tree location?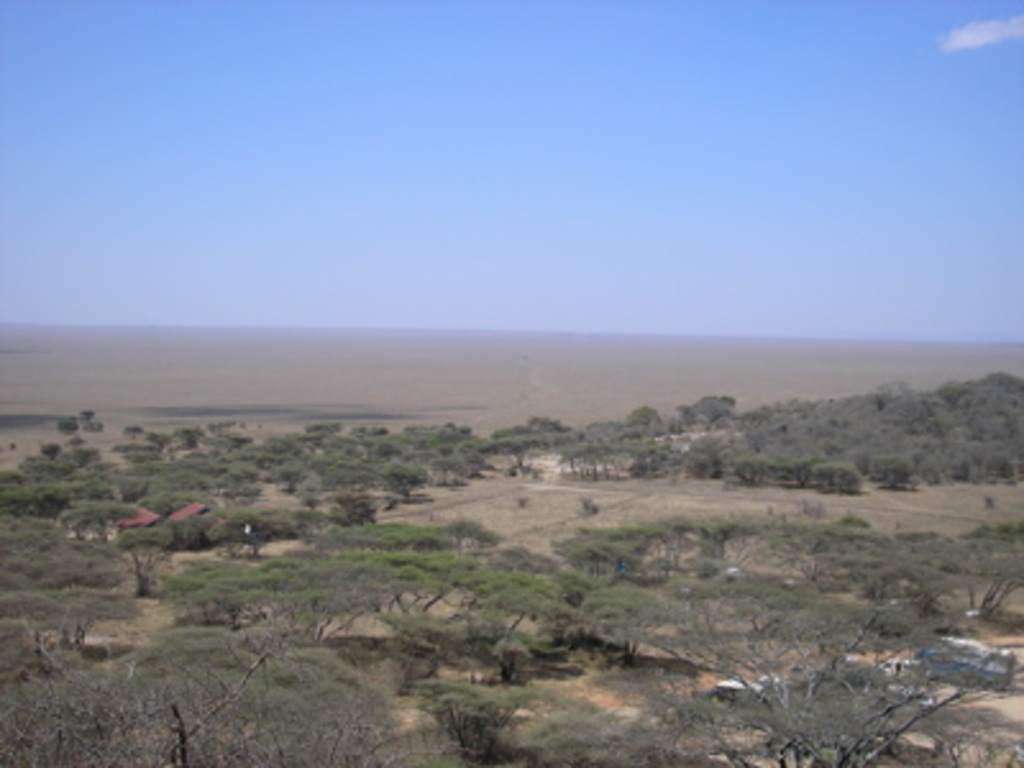
{"left": 0, "top": 632, "right": 353, "bottom": 765}
